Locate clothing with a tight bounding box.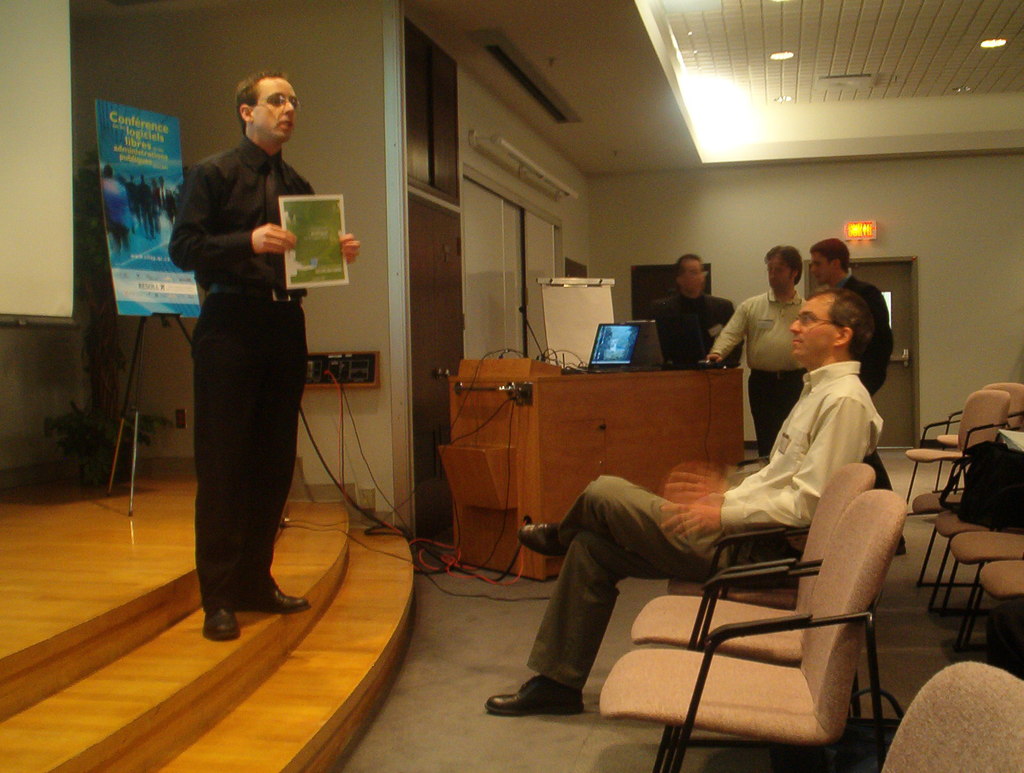
711 289 809 453.
